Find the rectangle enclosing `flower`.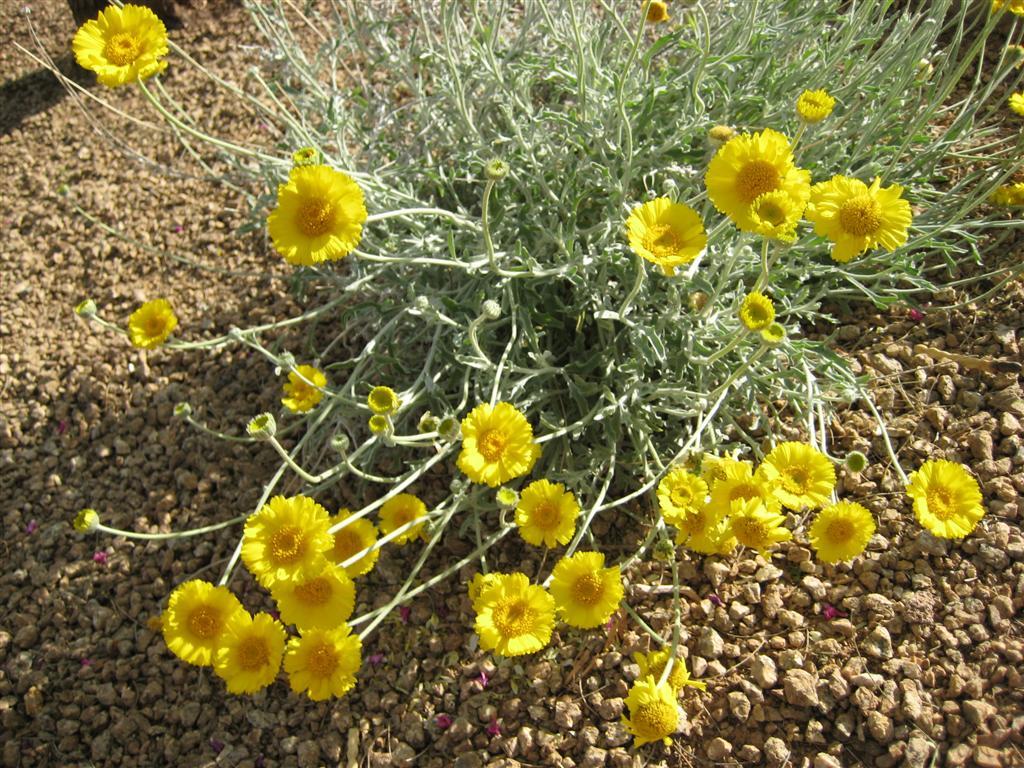
x1=805 y1=173 x2=909 y2=260.
